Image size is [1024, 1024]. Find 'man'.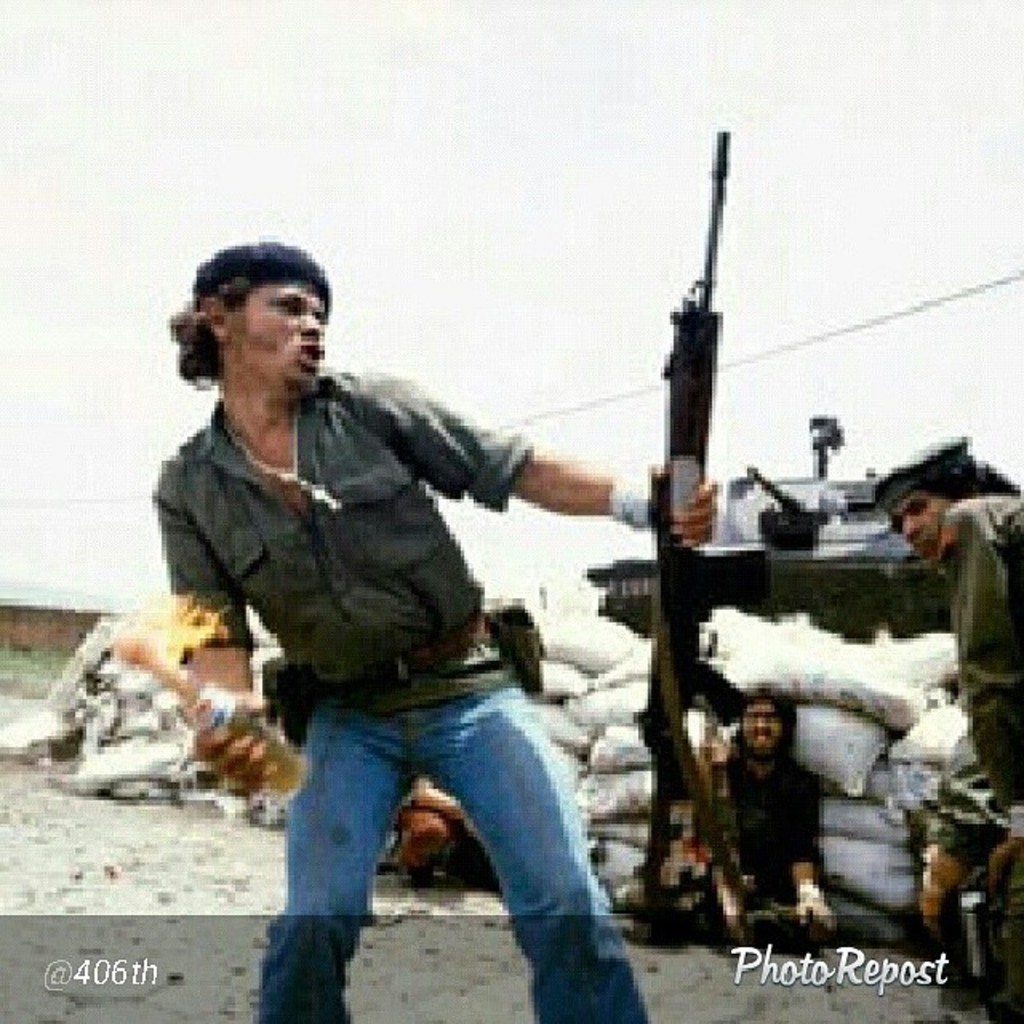
(left=699, top=685, right=846, bottom=947).
